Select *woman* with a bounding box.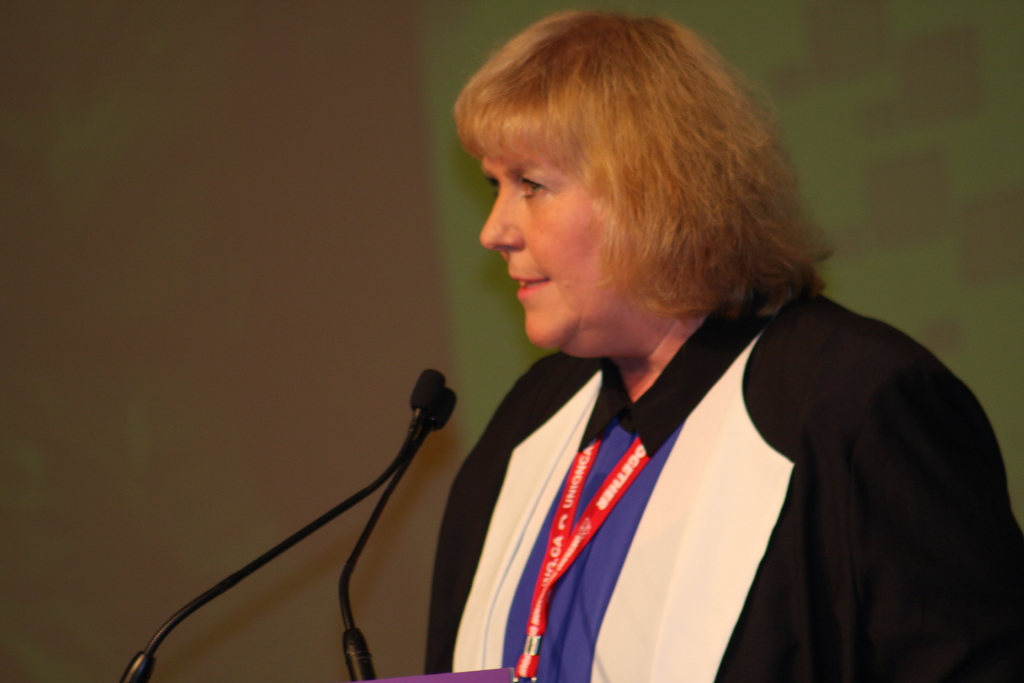
(x1=311, y1=26, x2=964, y2=675).
